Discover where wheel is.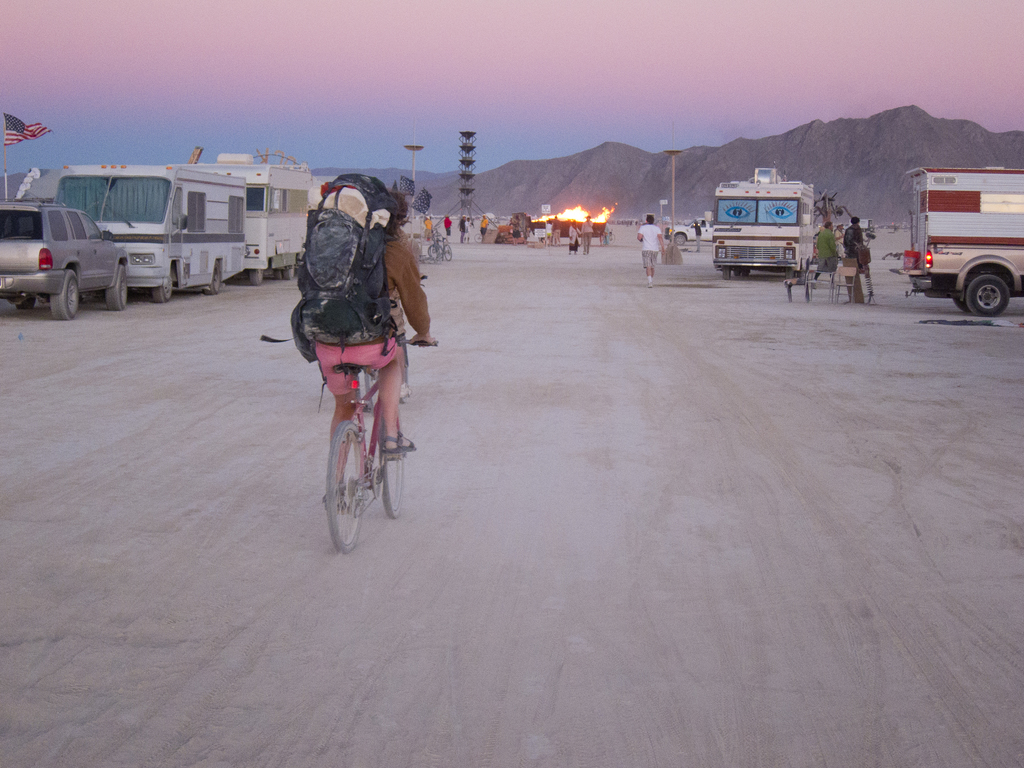
Discovered at 252,269,264,285.
